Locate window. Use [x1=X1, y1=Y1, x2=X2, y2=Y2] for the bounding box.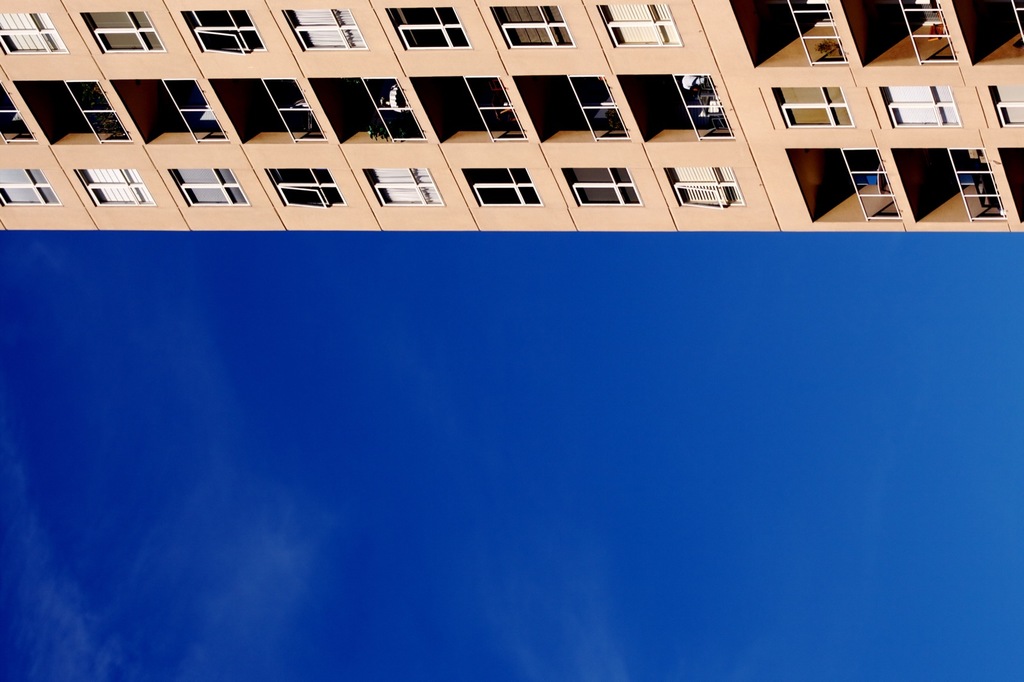
[x1=184, y1=10, x2=266, y2=49].
